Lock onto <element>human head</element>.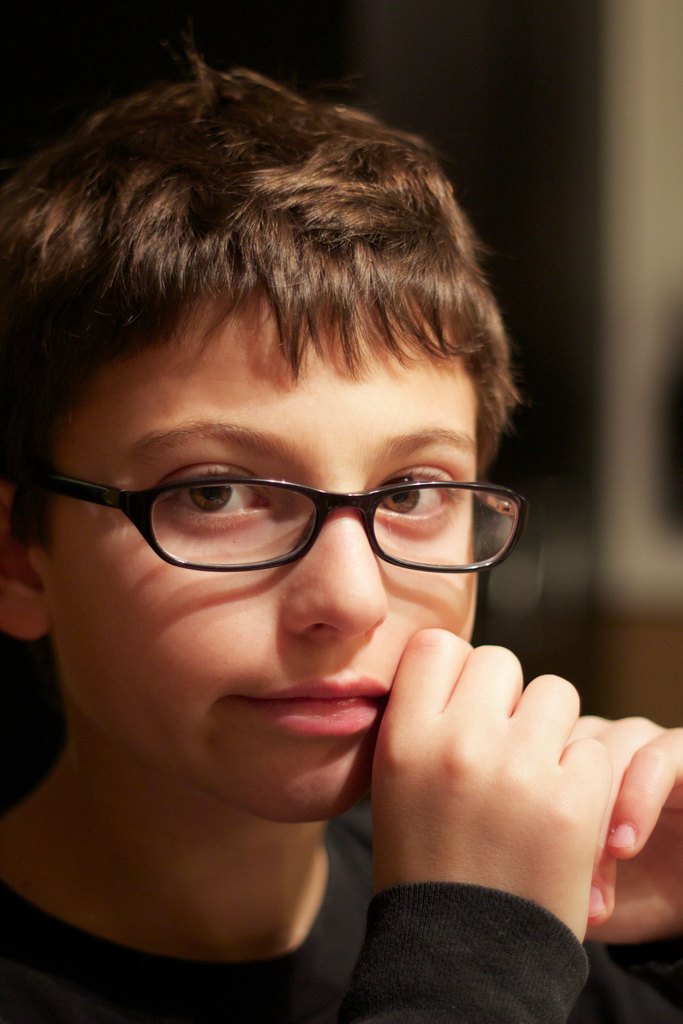
Locked: box(70, 77, 506, 769).
